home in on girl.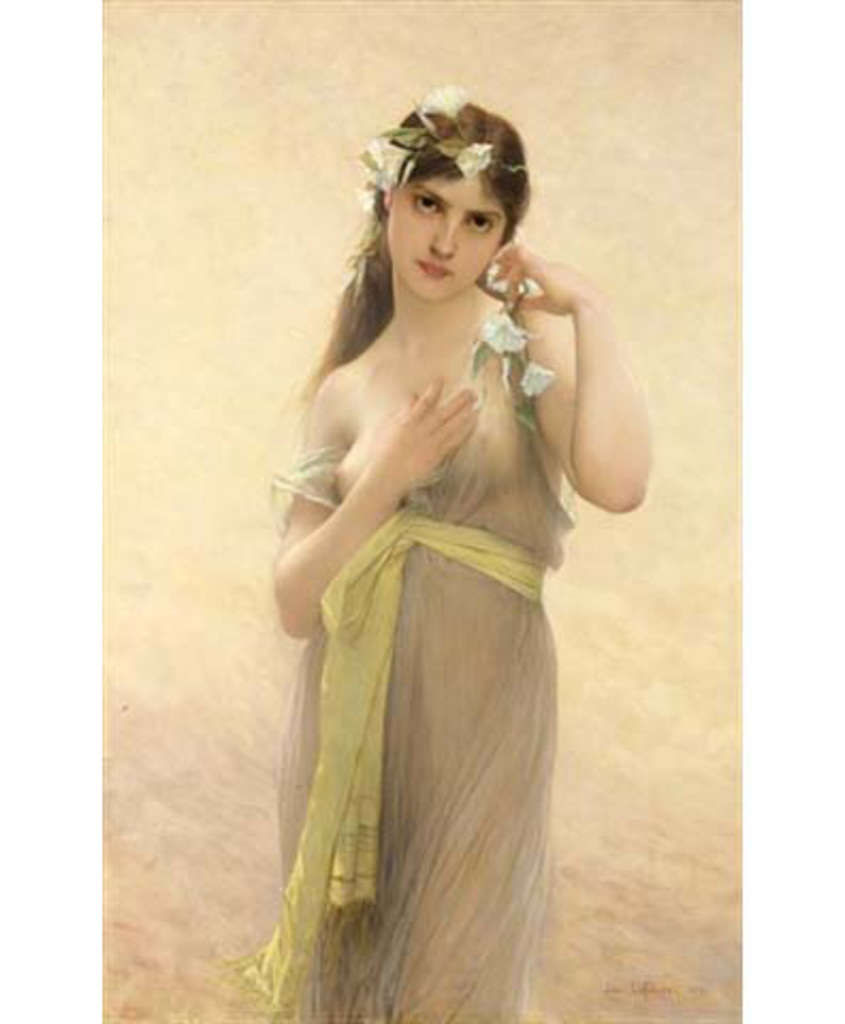
Homed in at bbox=(230, 83, 655, 1022).
